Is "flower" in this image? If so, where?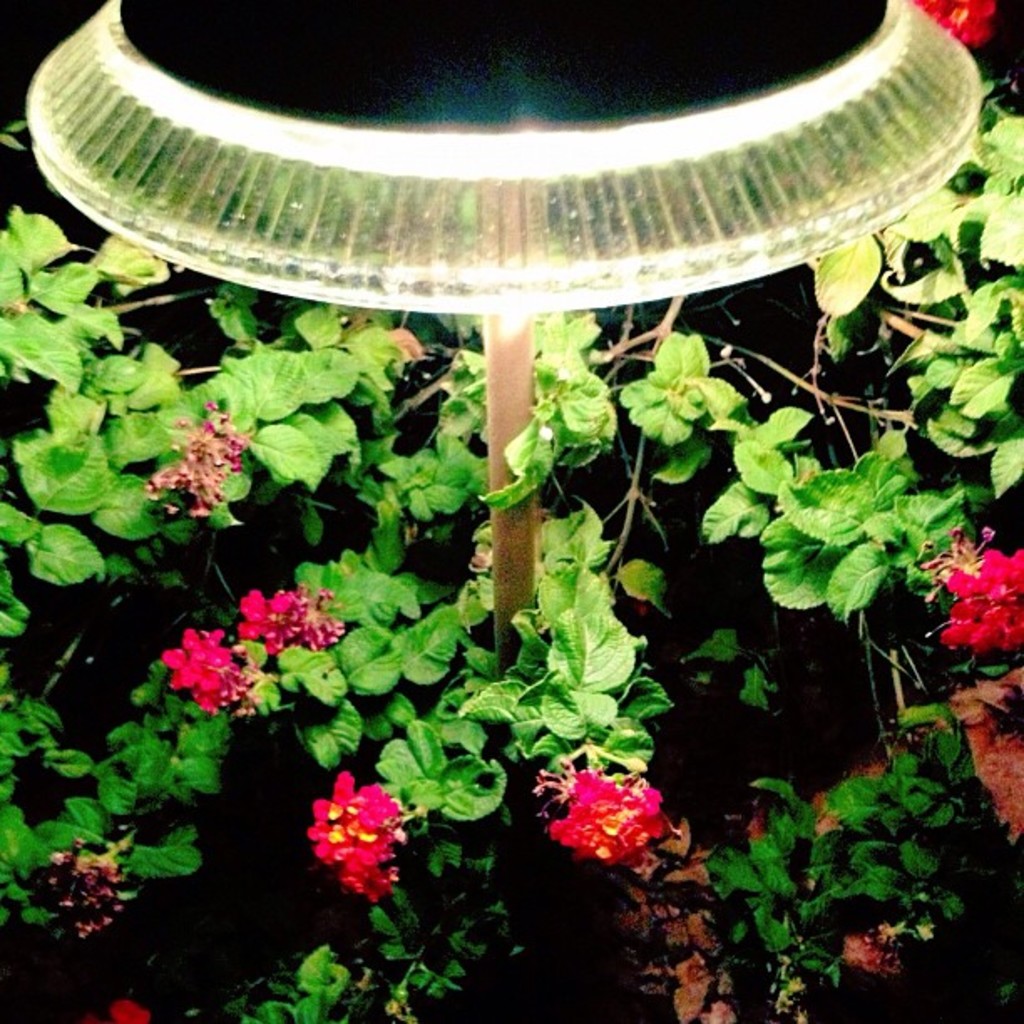
Yes, at rect(937, 550, 1022, 713).
